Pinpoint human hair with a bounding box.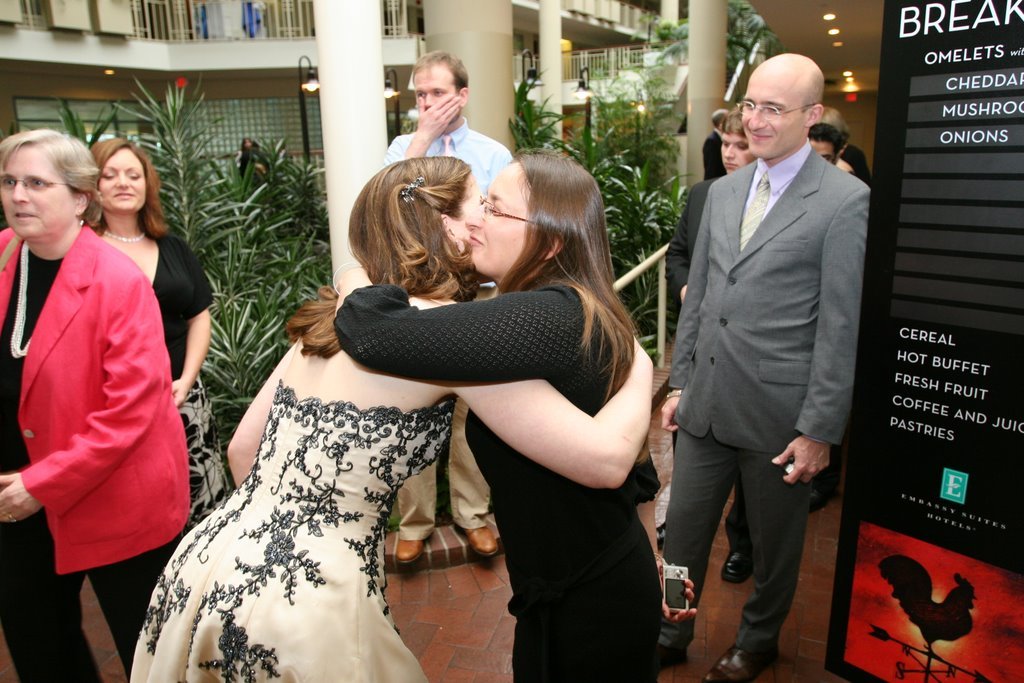
(x1=810, y1=121, x2=846, y2=155).
